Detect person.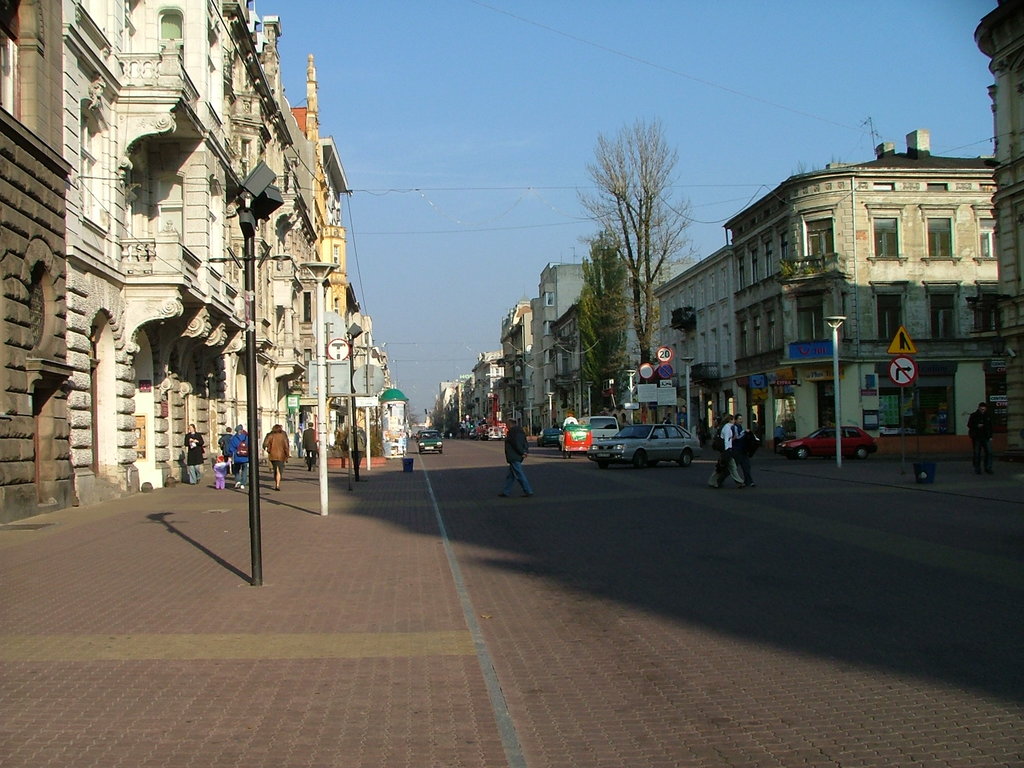
Detected at {"left": 259, "top": 422, "right": 291, "bottom": 499}.
